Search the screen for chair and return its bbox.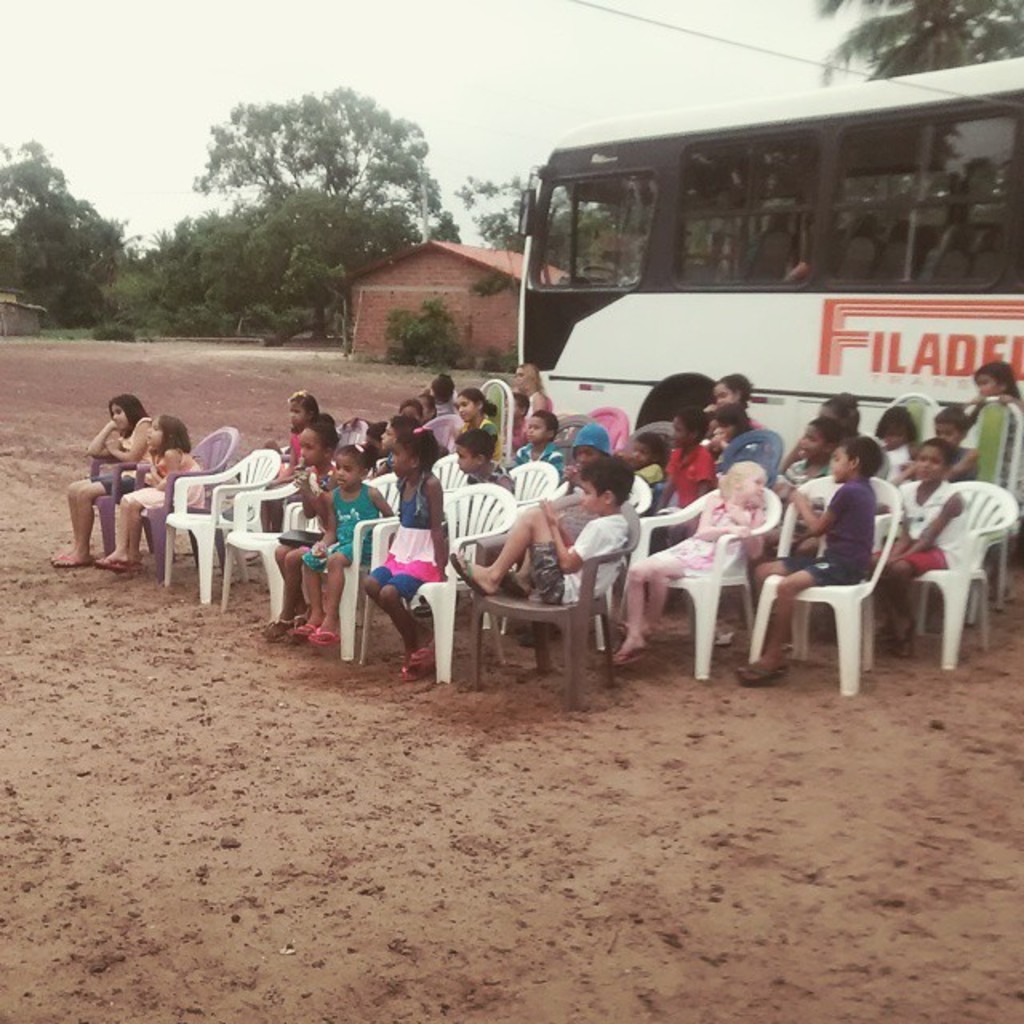
Found: locate(621, 421, 675, 467).
